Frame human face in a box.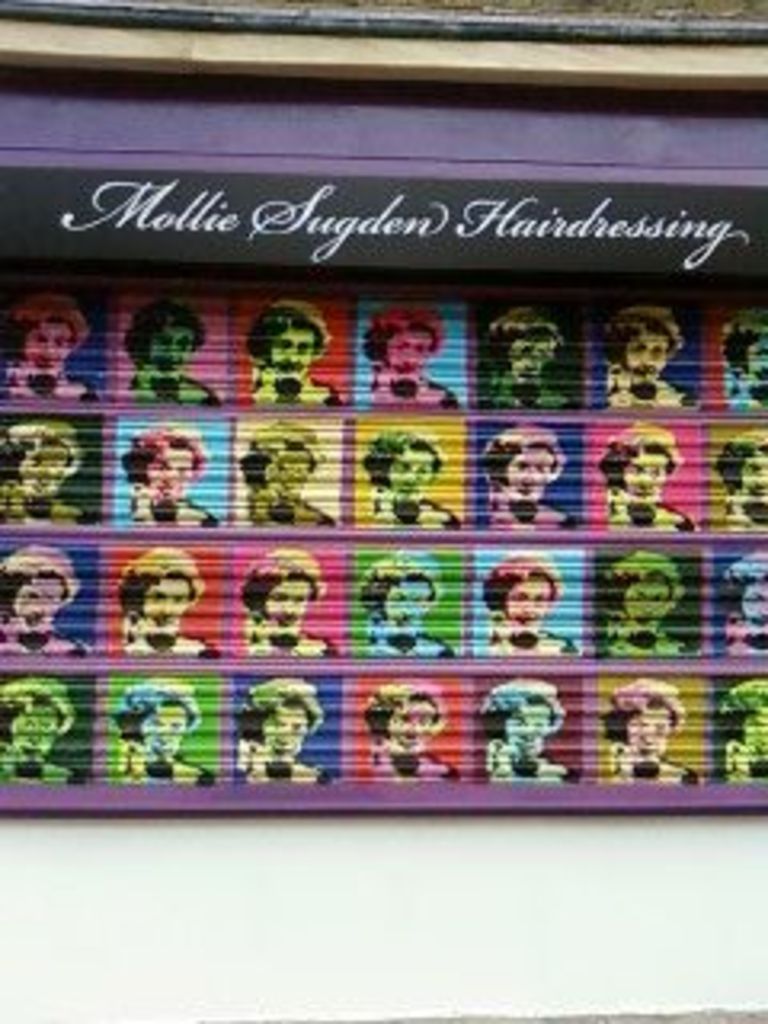
(left=739, top=582, right=765, bottom=627).
